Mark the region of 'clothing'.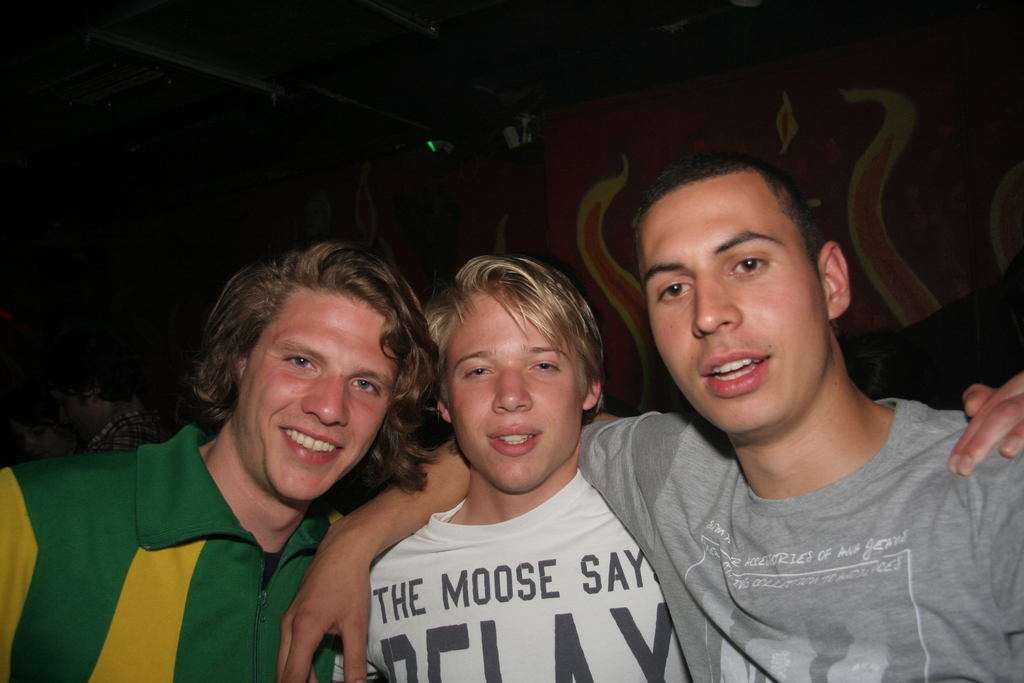
Region: <region>0, 422, 343, 682</region>.
